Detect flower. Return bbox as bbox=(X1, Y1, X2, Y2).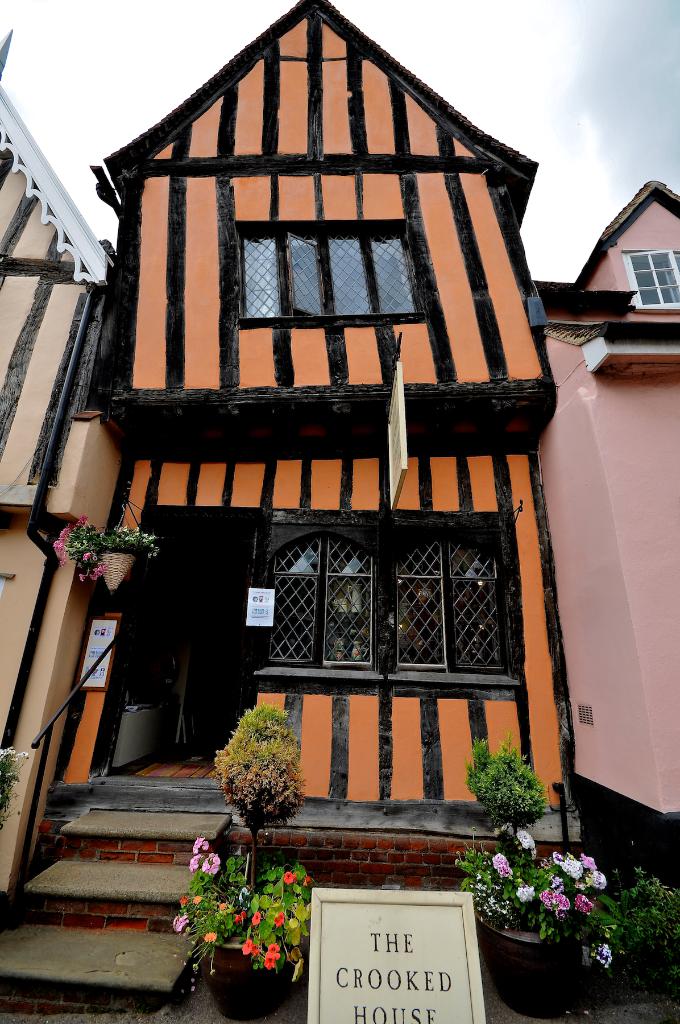
bbox=(193, 886, 207, 909).
